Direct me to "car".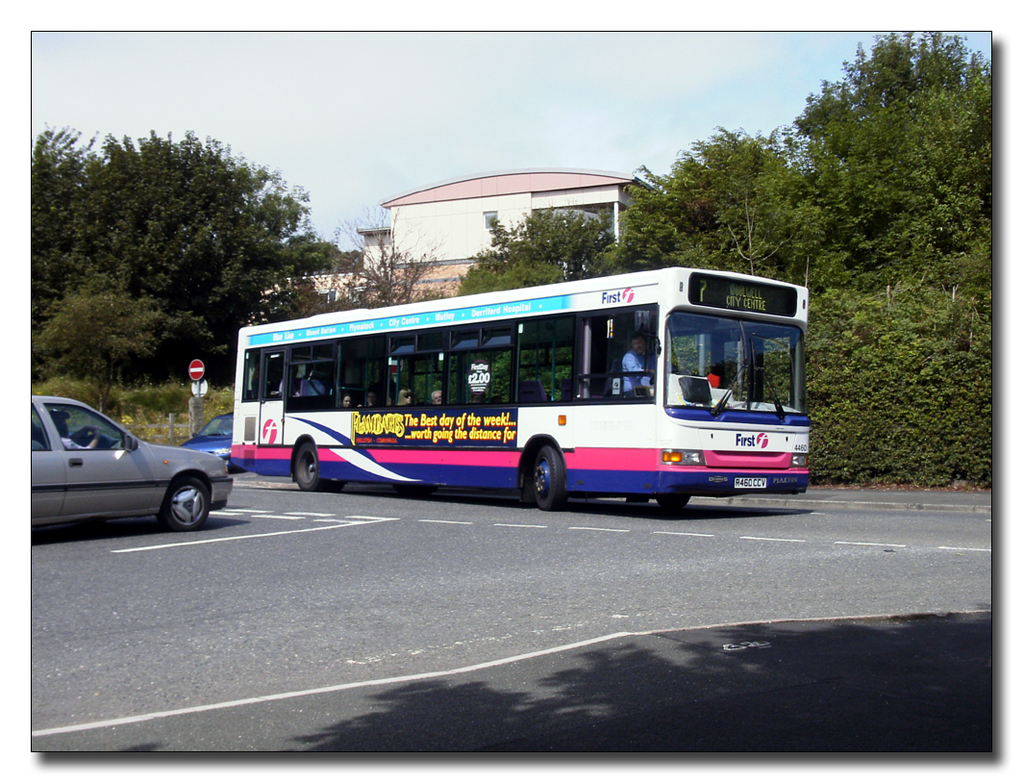
Direction: bbox=[181, 414, 235, 473].
